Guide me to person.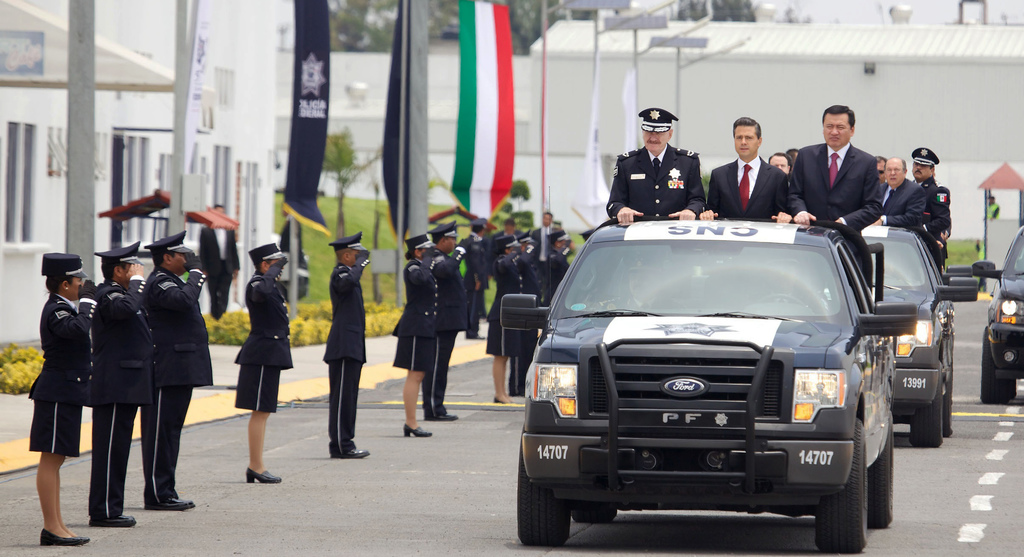
Guidance: detection(422, 210, 471, 420).
